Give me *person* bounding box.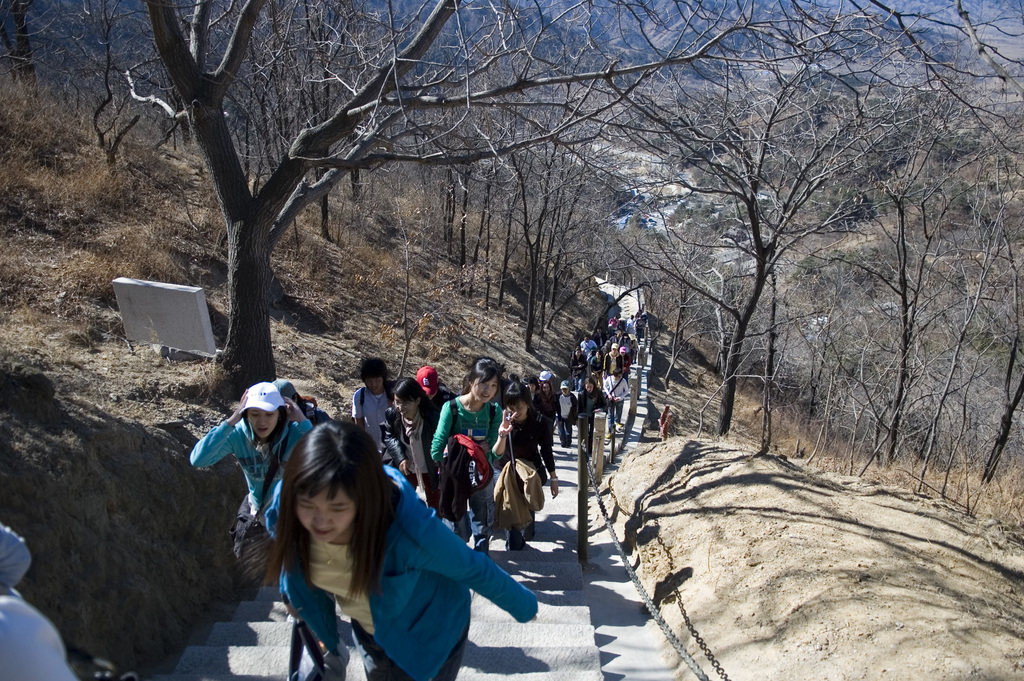
BBox(380, 372, 452, 518).
